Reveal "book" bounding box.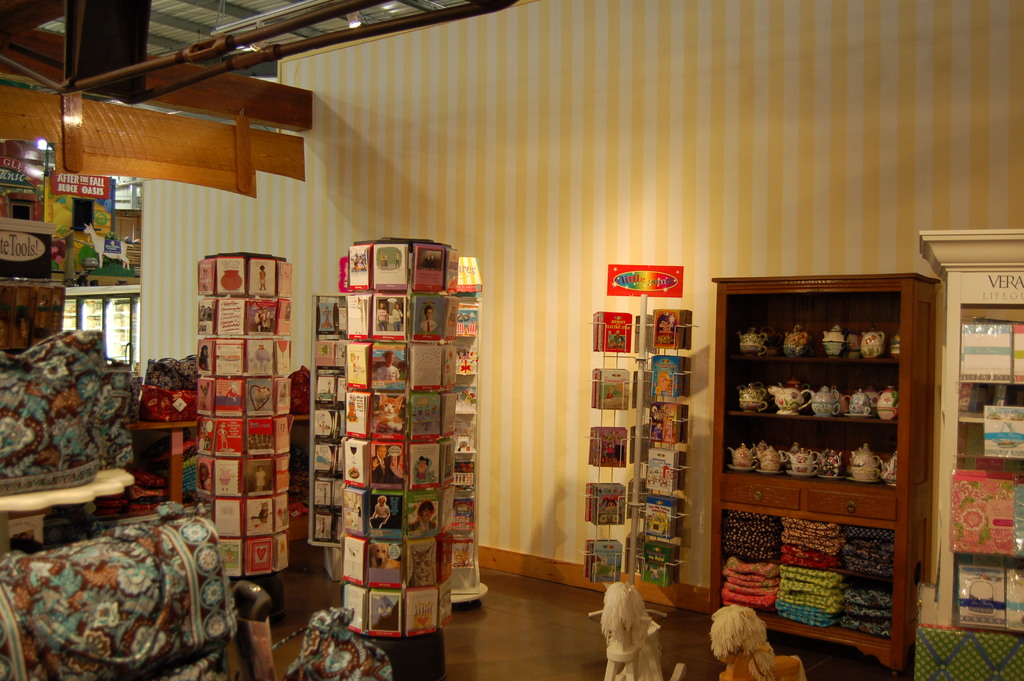
Revealed: pyautogui.locateOnScreen(650, 400, 685, 445).
